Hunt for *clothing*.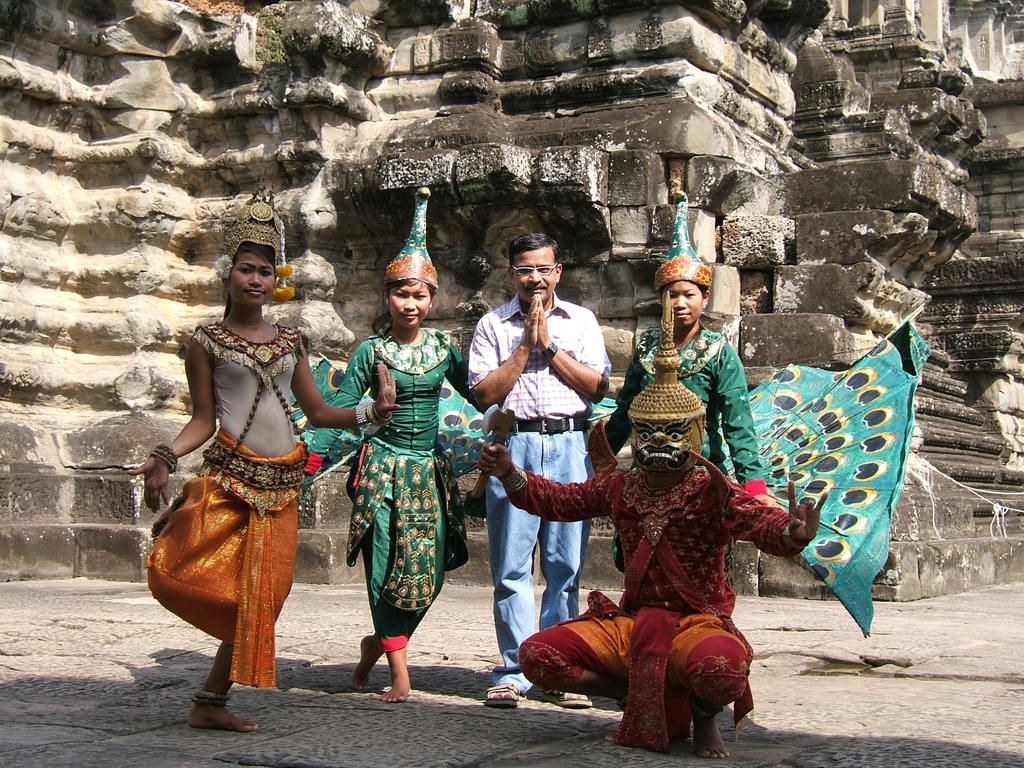
Hunted down at x1=147 y1=320 x2=310 y2=687.
